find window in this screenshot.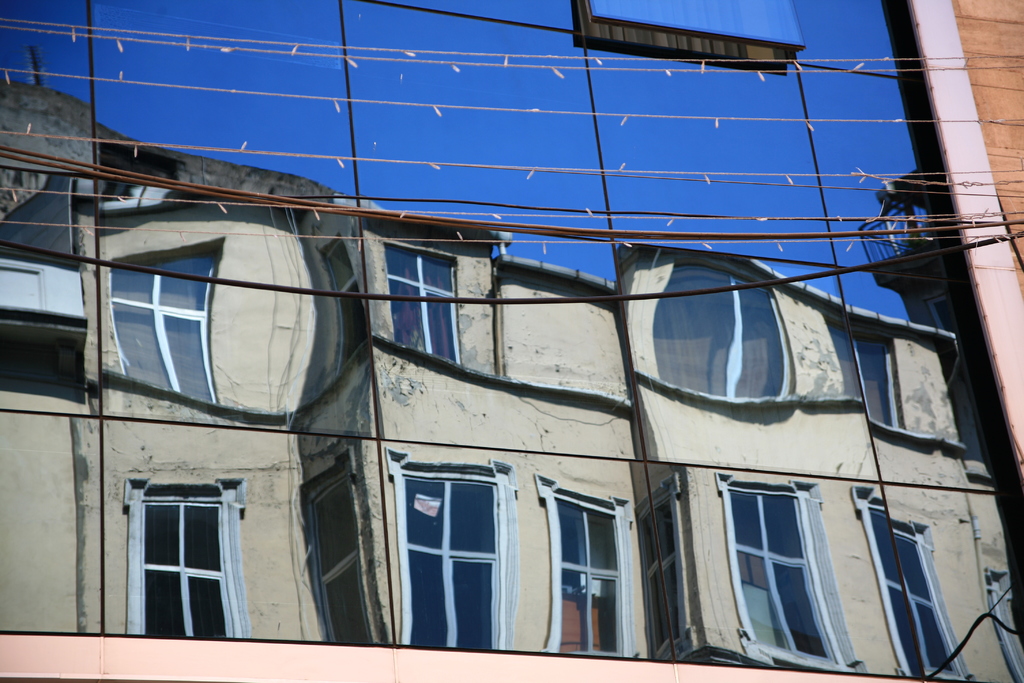
The bounding box for window is <region>827, 315, 900, 432</region>.
